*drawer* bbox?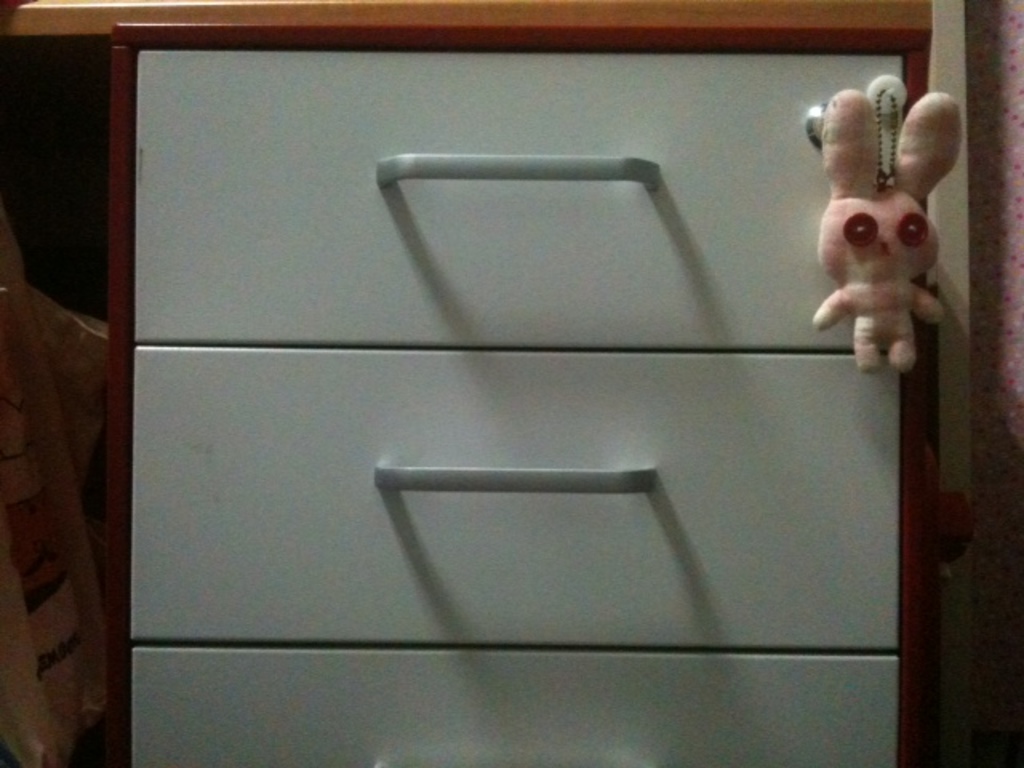
Rect(133, 645, 896, 766)
